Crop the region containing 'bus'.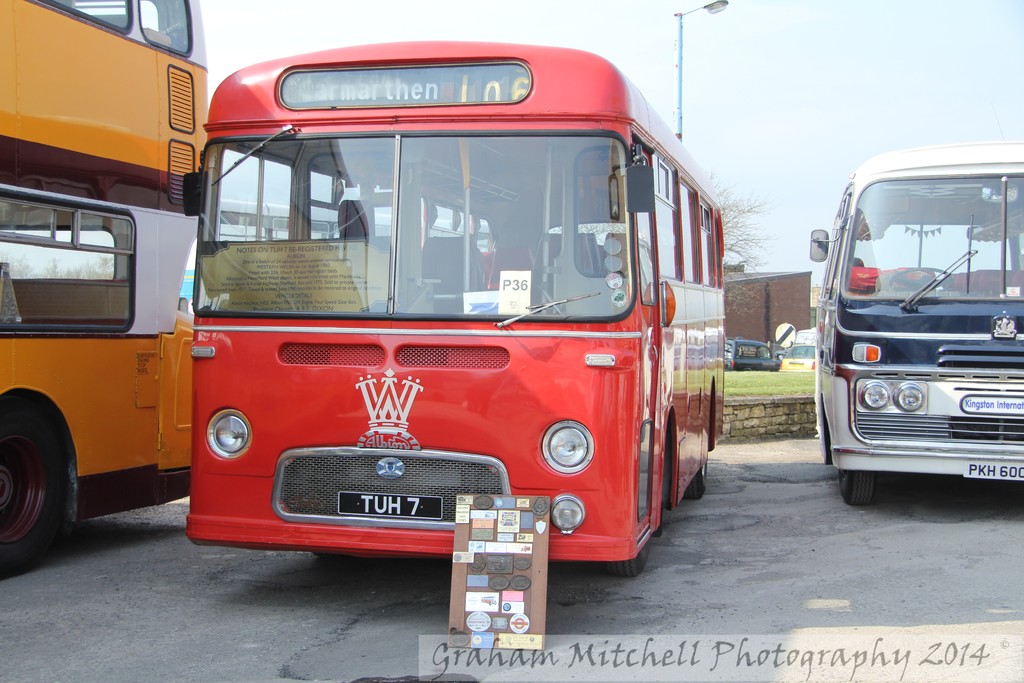
Crop region: <bbox>0, 0, 214, 577</bbox>.
